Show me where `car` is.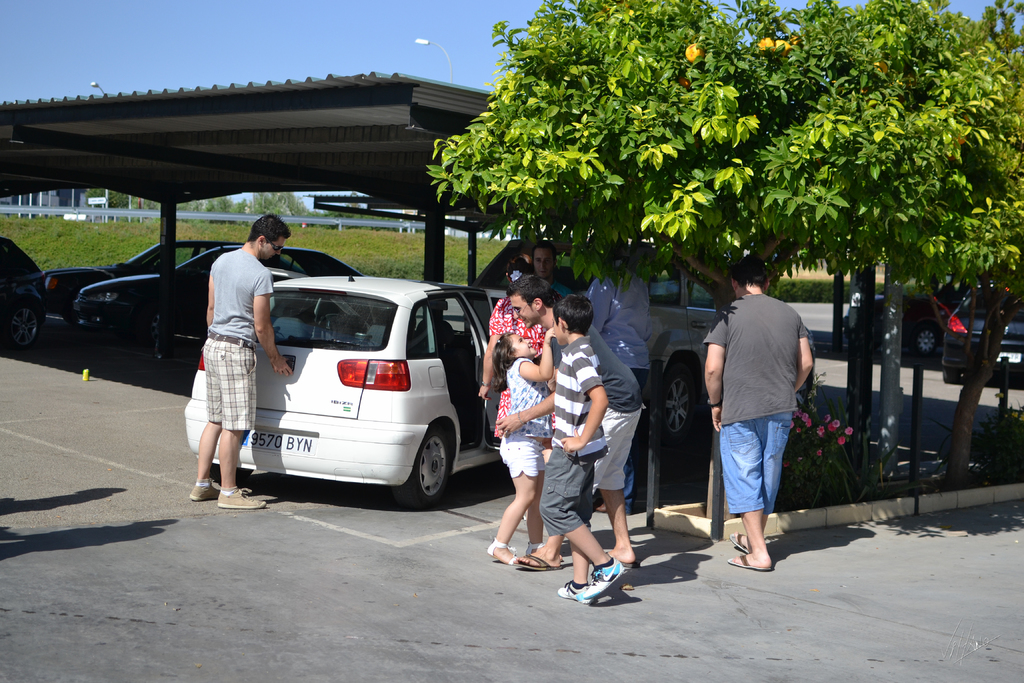
`car` is at 468:239:819:436.
